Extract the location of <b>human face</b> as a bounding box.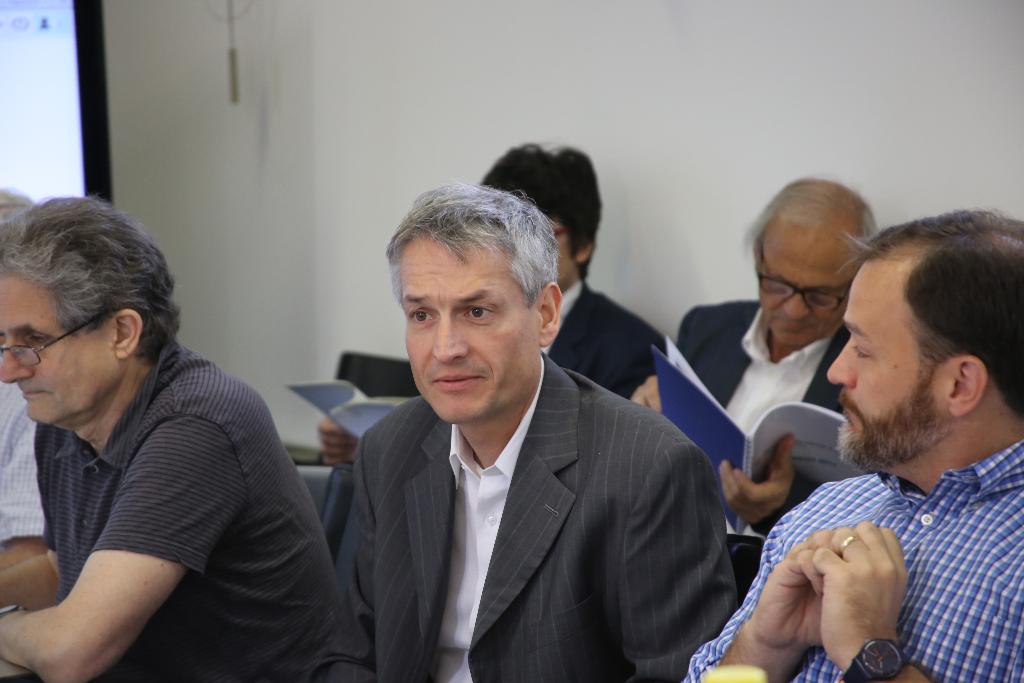
821/245/964/464.
